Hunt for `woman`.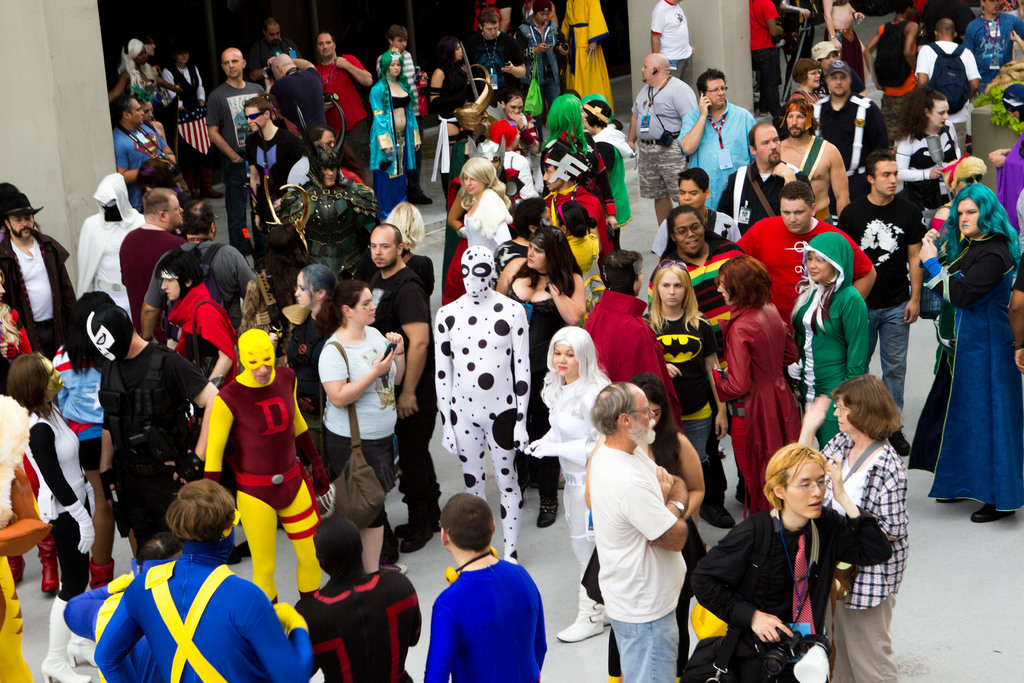
Hunted down at box=[456, 157, 518, 262].
